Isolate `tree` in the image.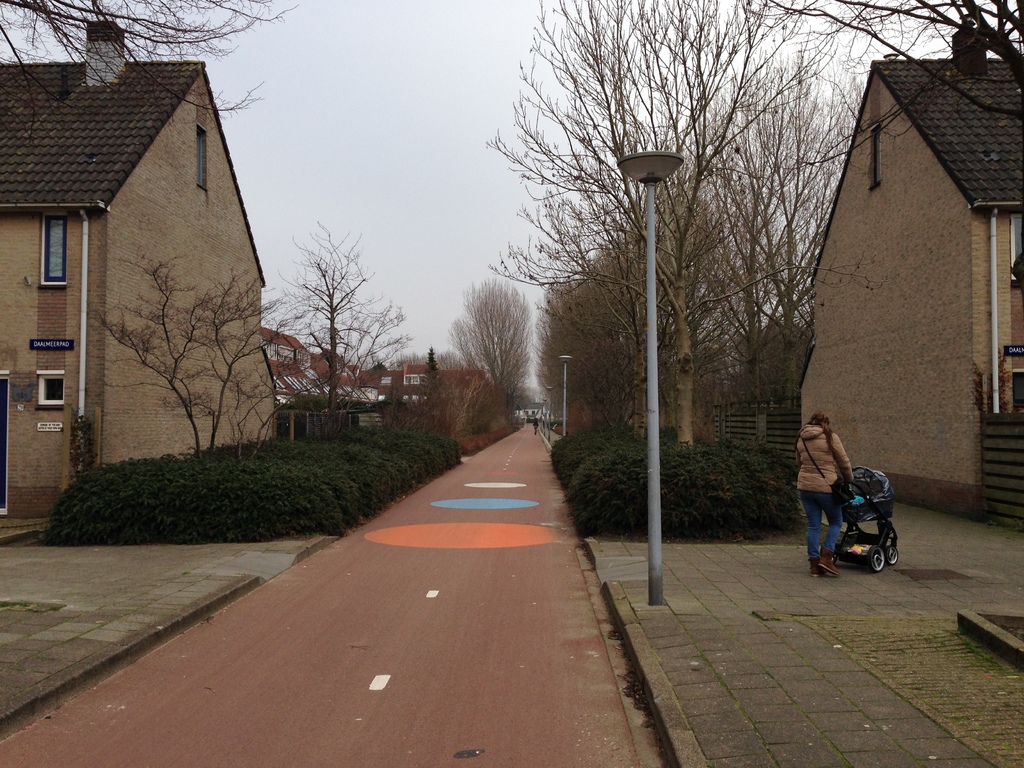
Isolated region: [left=89, top=250, right=291, bottom=461].
